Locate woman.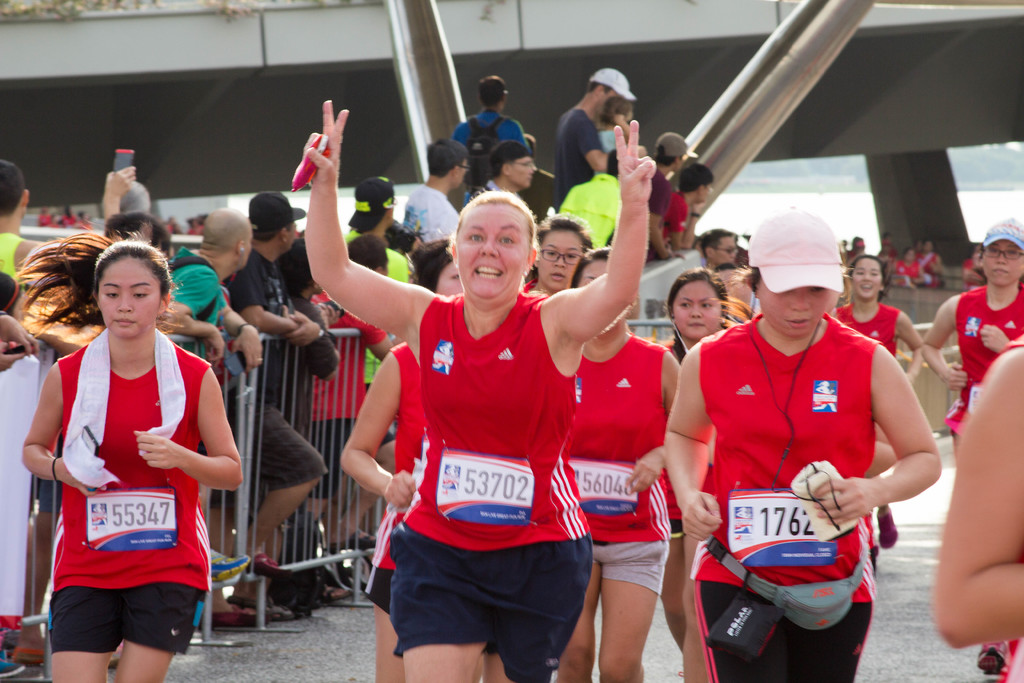
Bounding box: 922, 212, 1023, 462.
